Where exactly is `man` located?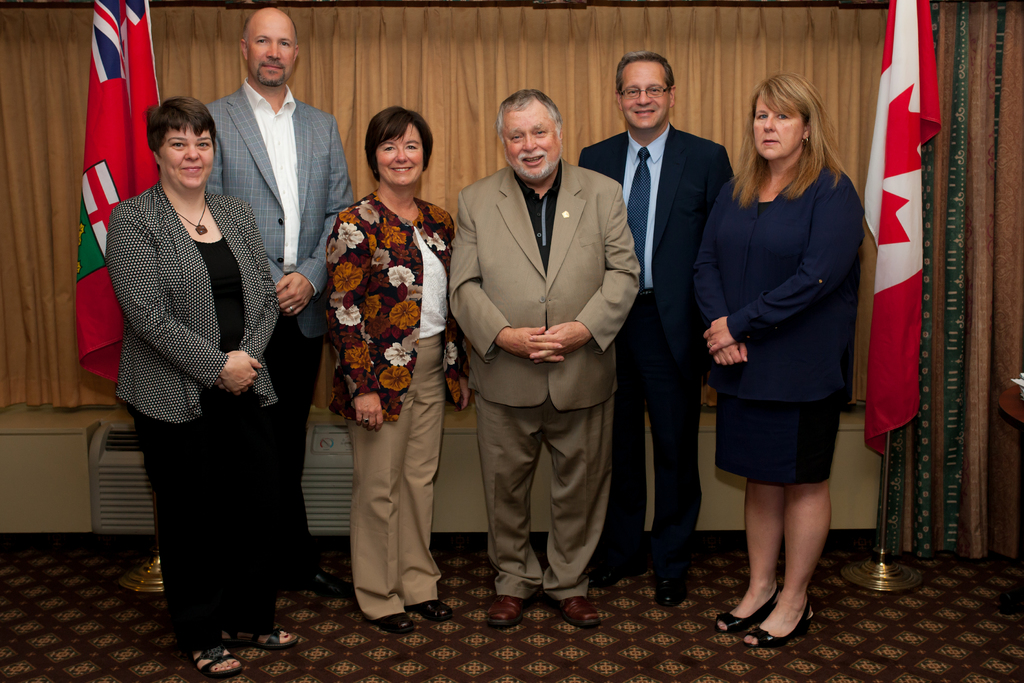
Its bounding box is (456, 76, 639, 620).
